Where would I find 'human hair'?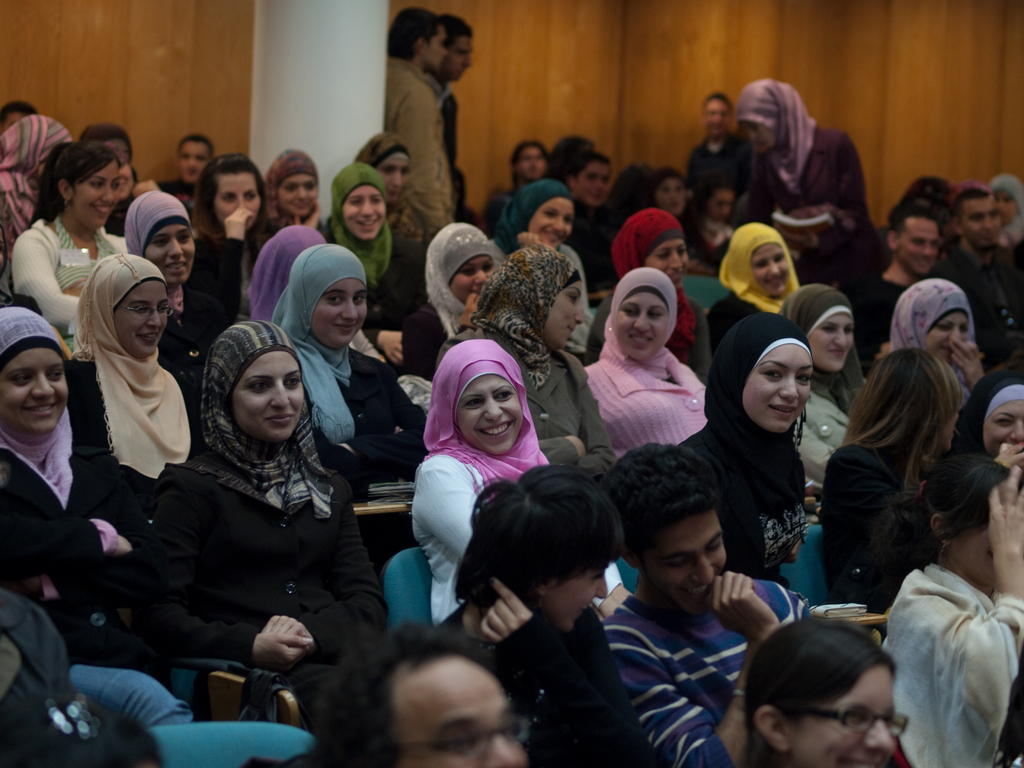
At pyautogui.locateOnScreen(386, 8, 442, 62).
